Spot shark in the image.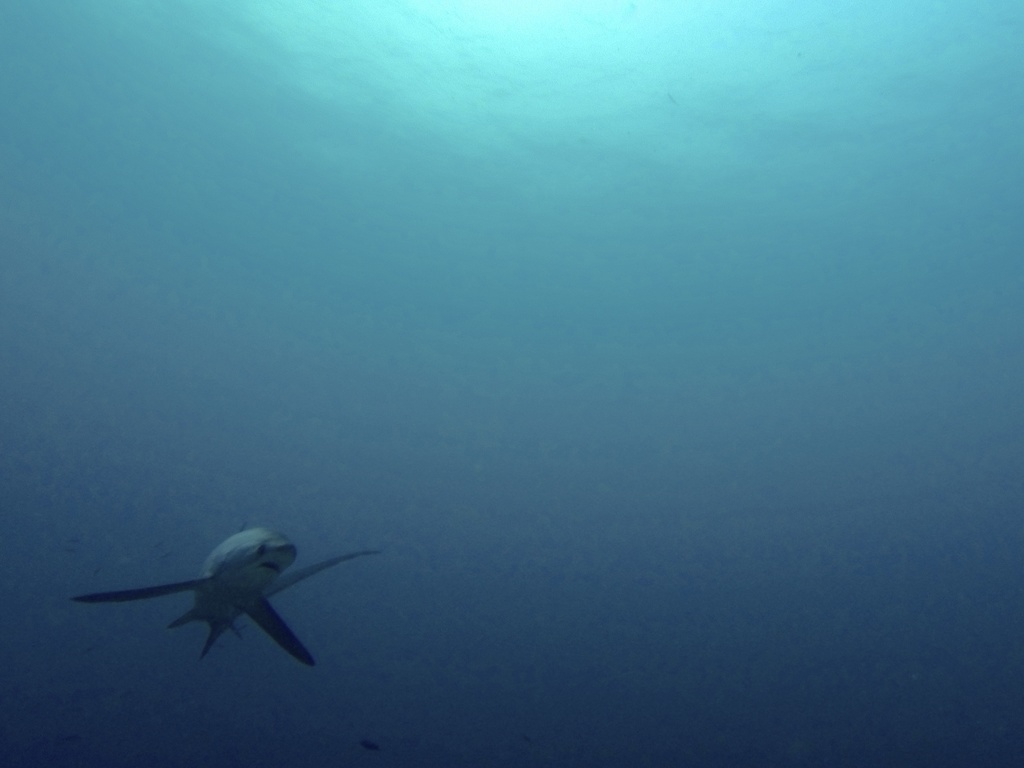
shark found at <bbox>72, 520, 376, 666</bbox>.
